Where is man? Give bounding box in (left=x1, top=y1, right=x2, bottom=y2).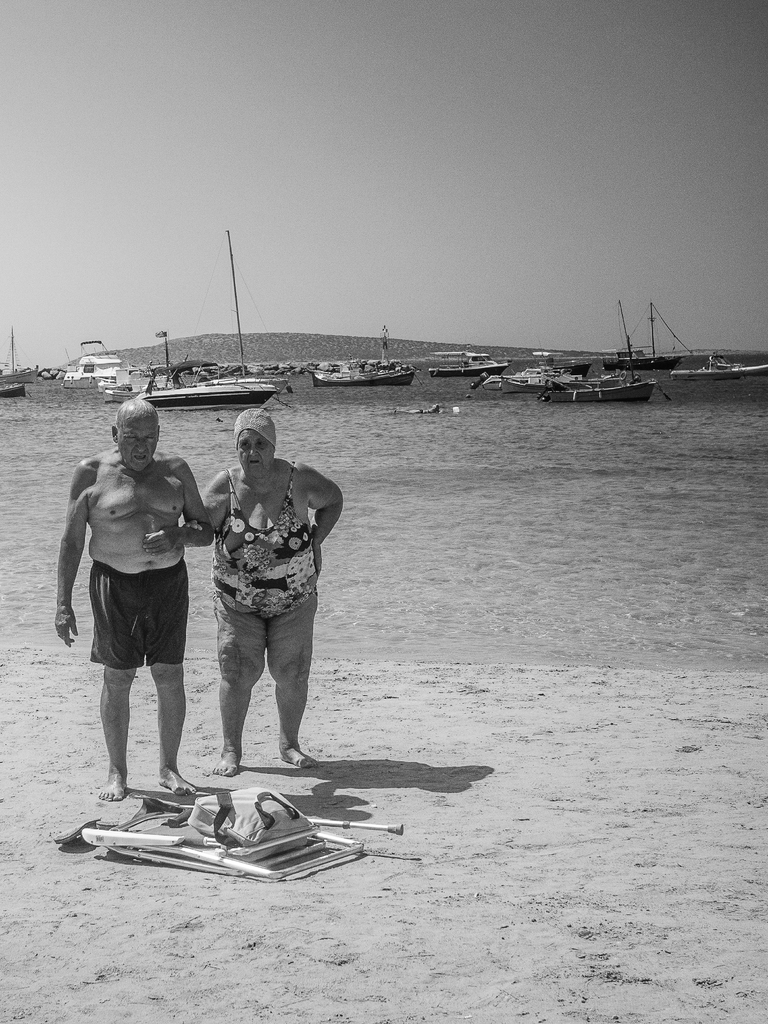
(left=60, top=395, right=211, bottom=802).
